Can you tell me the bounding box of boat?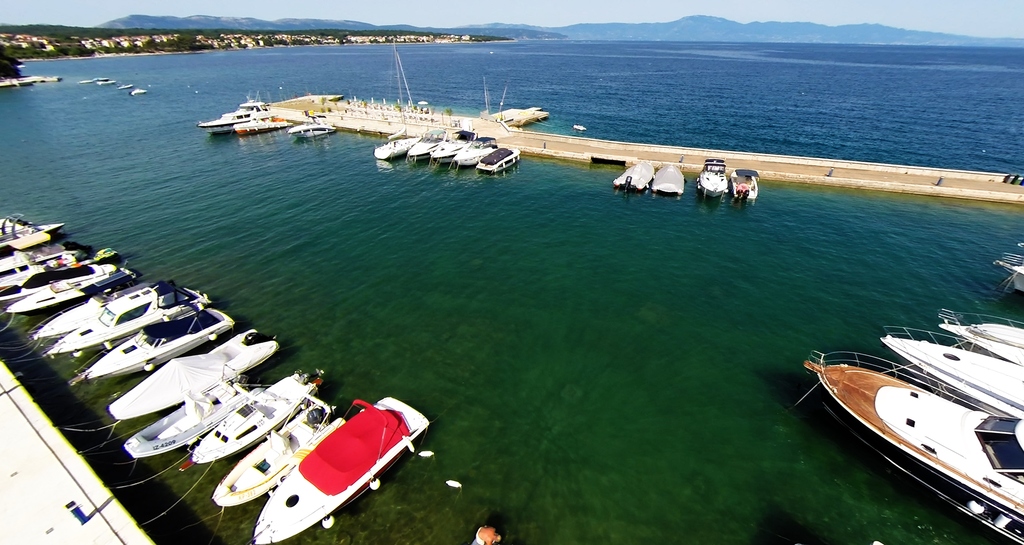
bbox=(109, 328, 278, 428).
